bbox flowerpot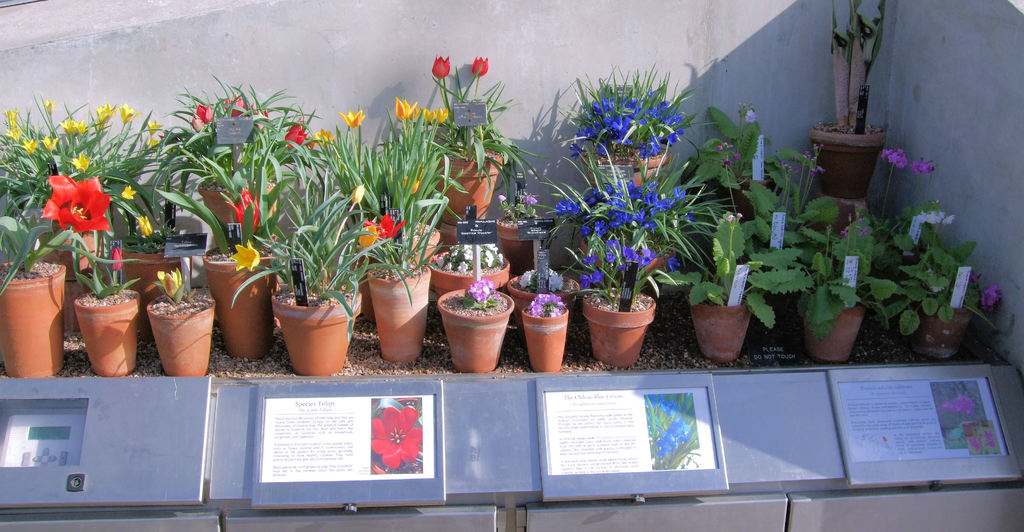
(x1=908, y1=297, x2=971, y2=357)
